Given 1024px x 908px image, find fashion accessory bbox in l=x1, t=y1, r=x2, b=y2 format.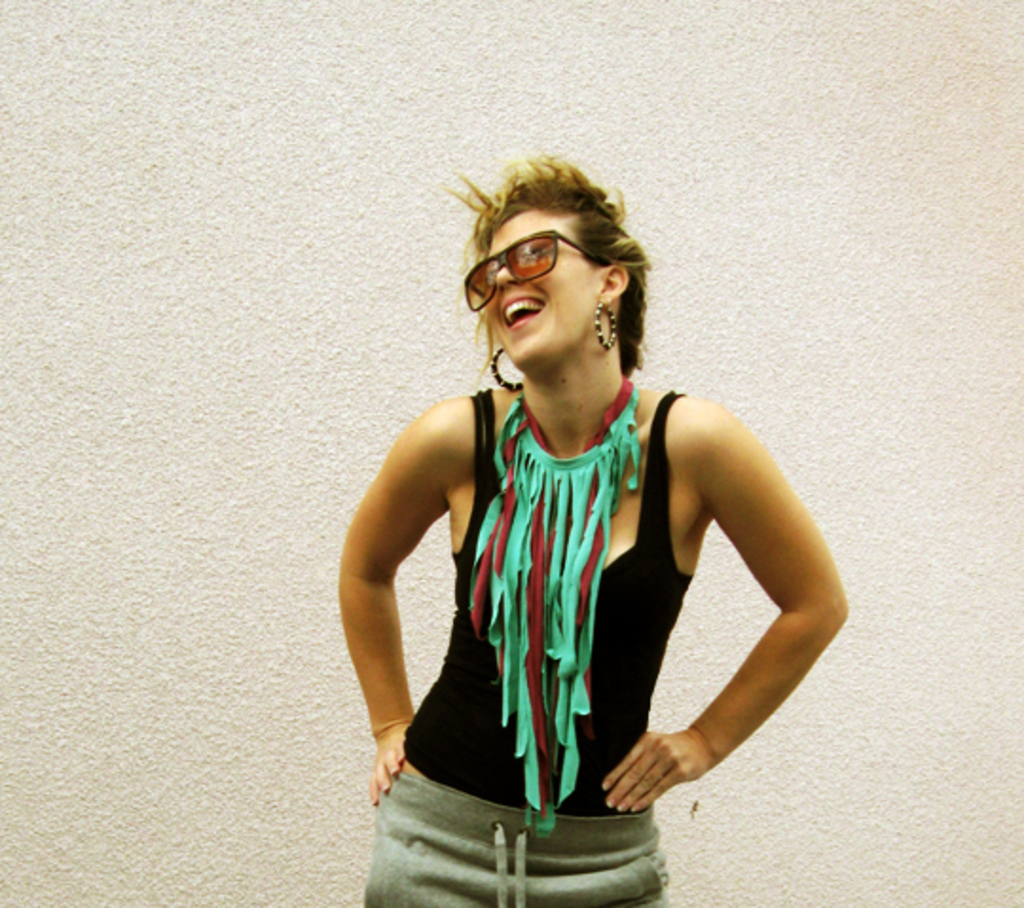
l=465, t=370, r=643, b=832.
